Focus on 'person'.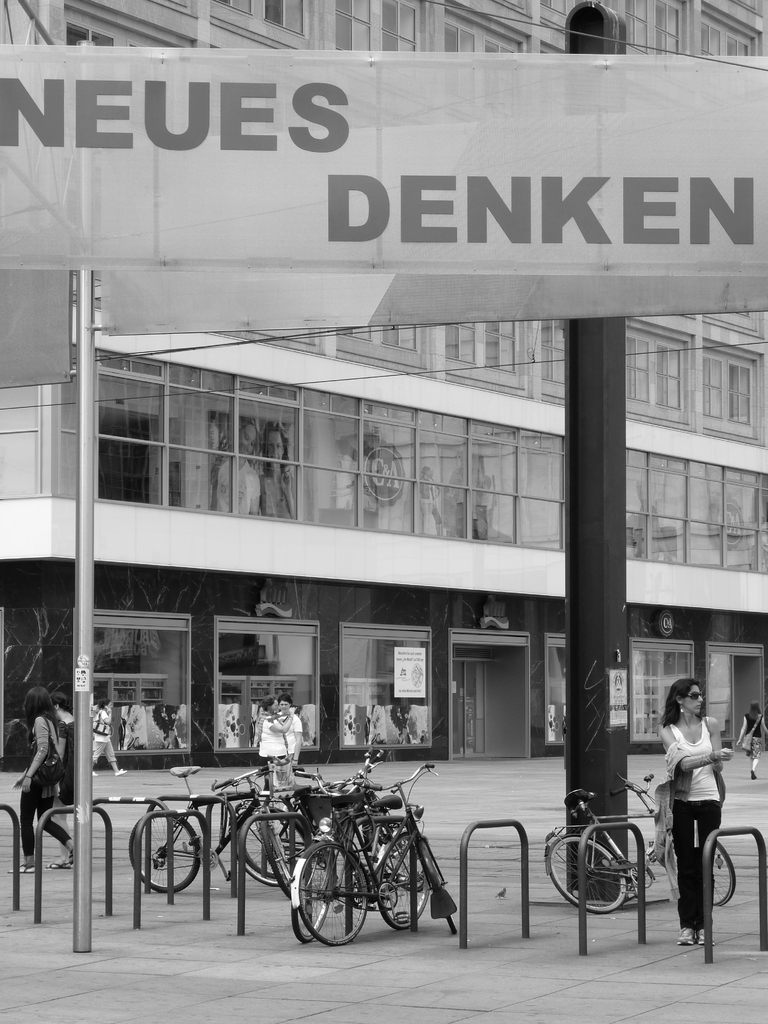
Focused at l=251, t=696, r=302, b=792.
